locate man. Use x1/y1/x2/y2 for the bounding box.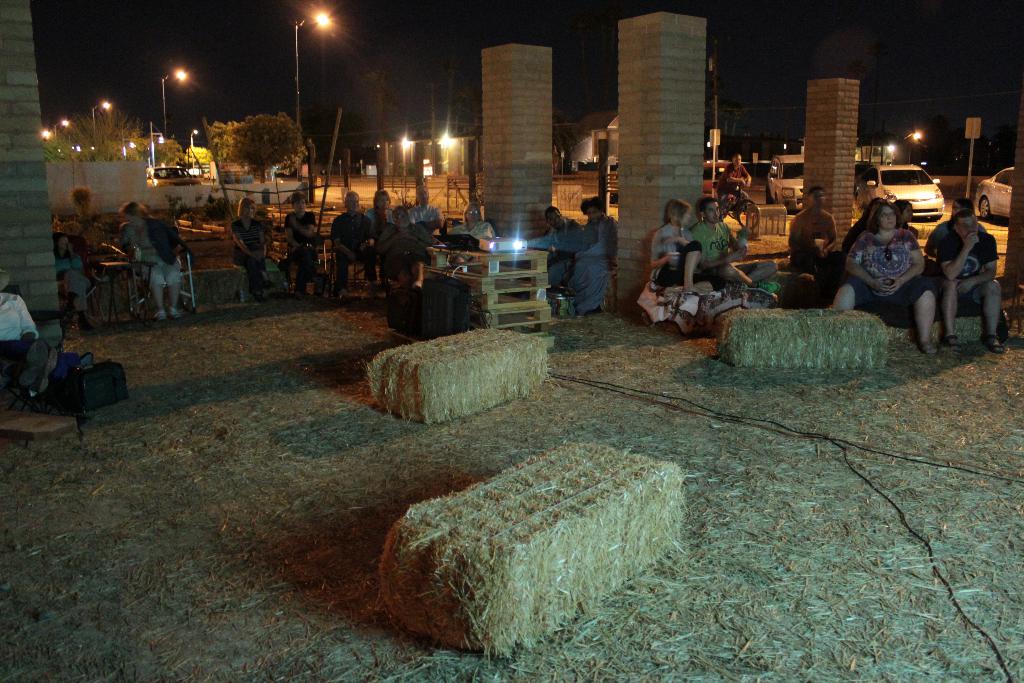
529/209/586/286.
